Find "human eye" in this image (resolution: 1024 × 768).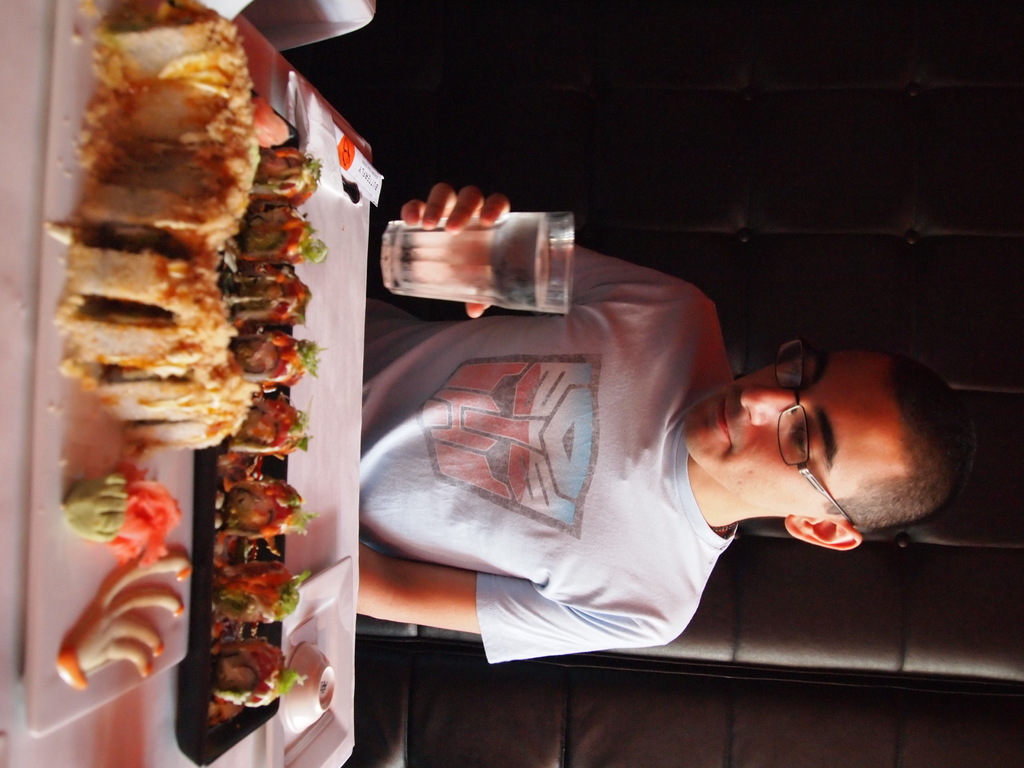
{"left": 788, "top": 417, "right": 811, "bottom": 461}.
